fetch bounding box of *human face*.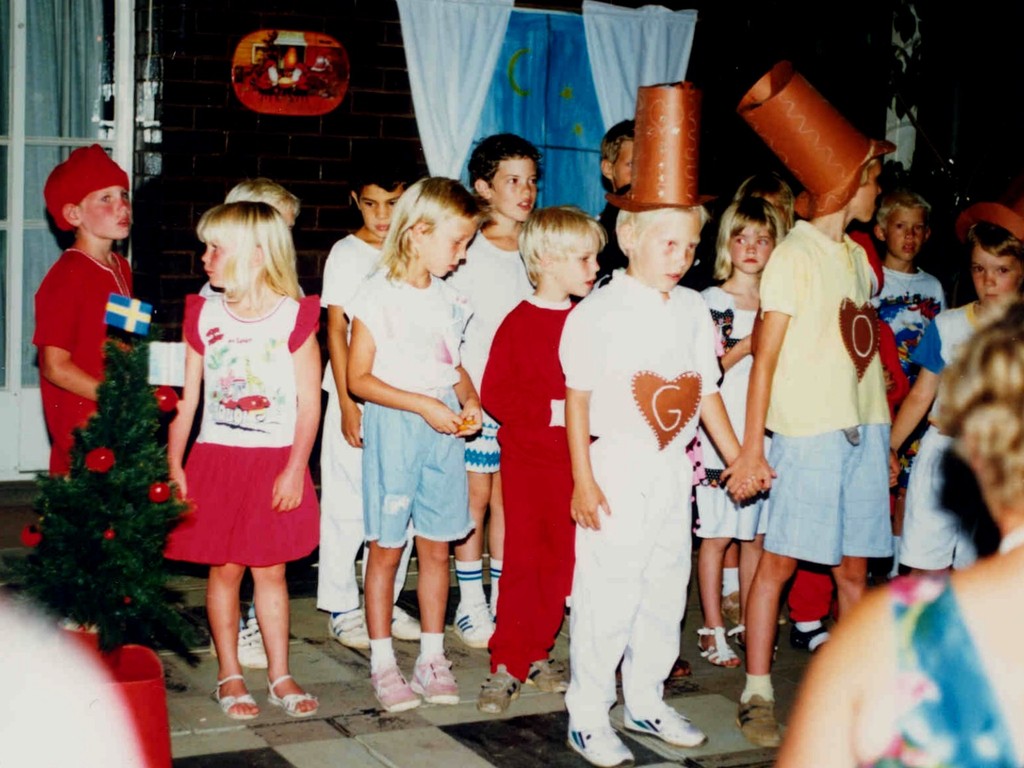
Bbox: 421 217 477 275.
